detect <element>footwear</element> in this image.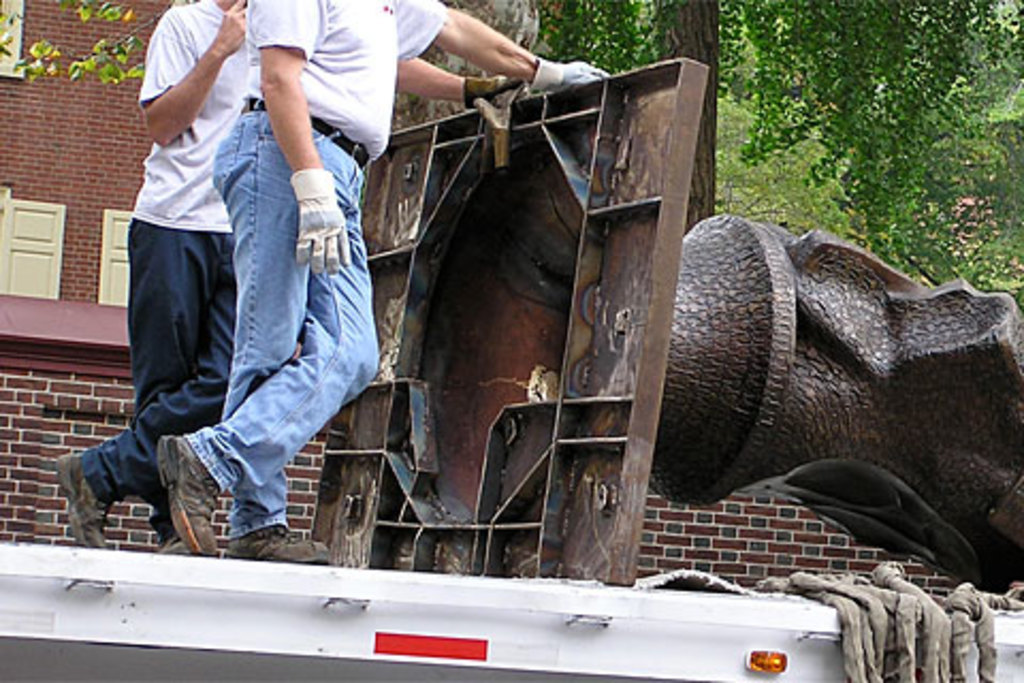
Detection: <box>51,448,113,553</box>.
